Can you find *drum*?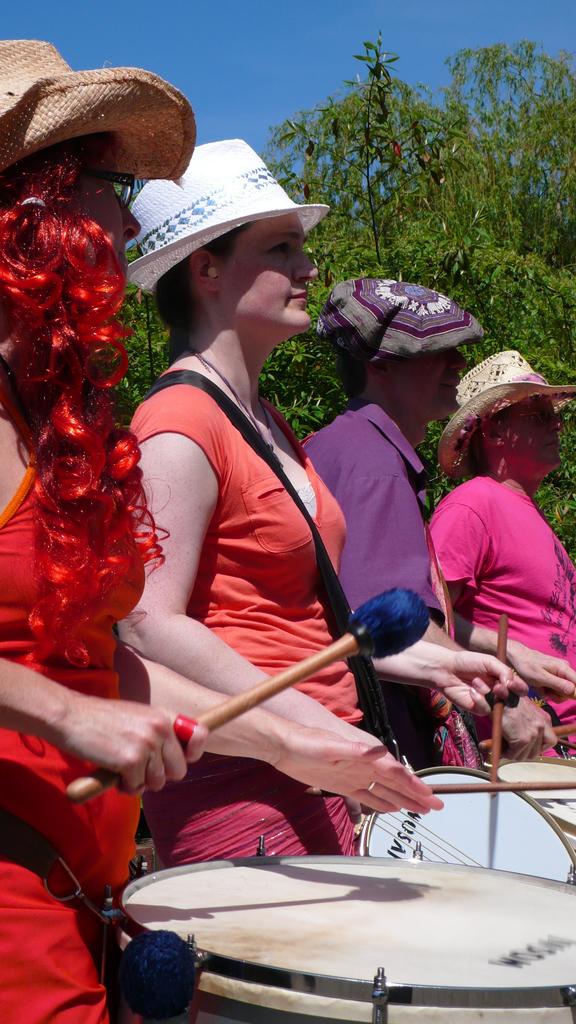
Yes, bounding box: x1=355 y1=767 x2=573 y2=881.
